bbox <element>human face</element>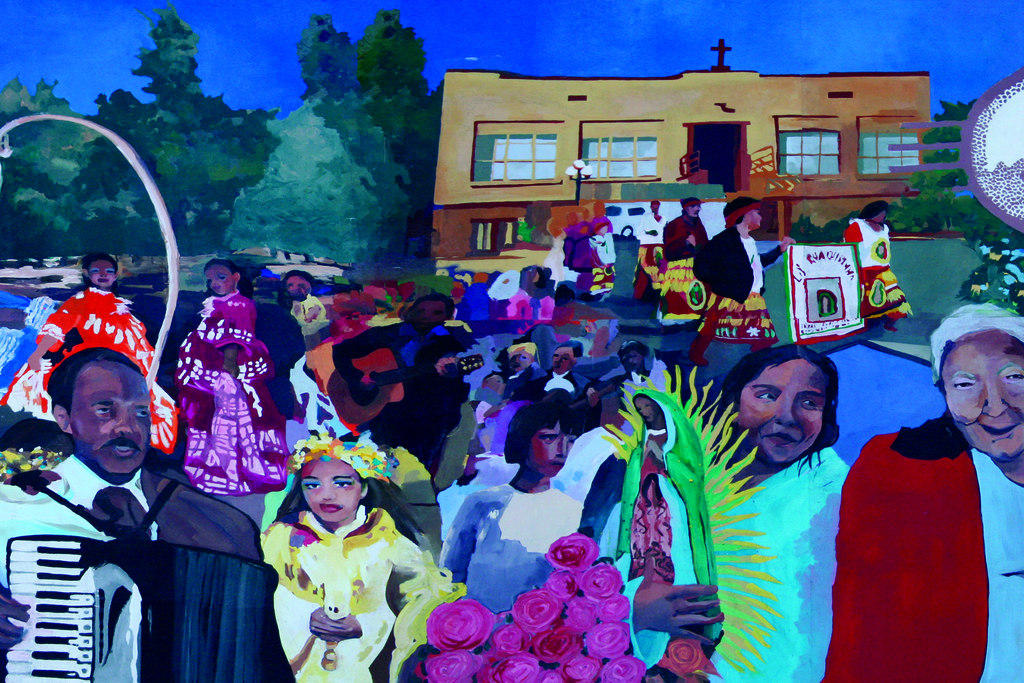
box=[93, 261, 118, 288]
